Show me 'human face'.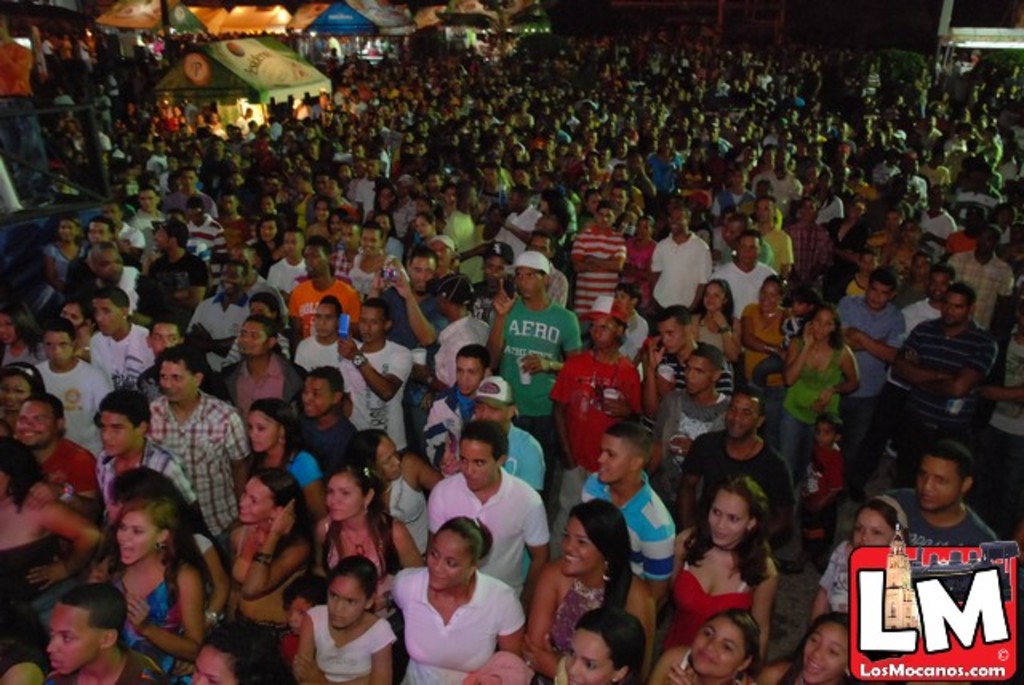
'human face' is here: <region>669, 210, 686, 229</region>.
